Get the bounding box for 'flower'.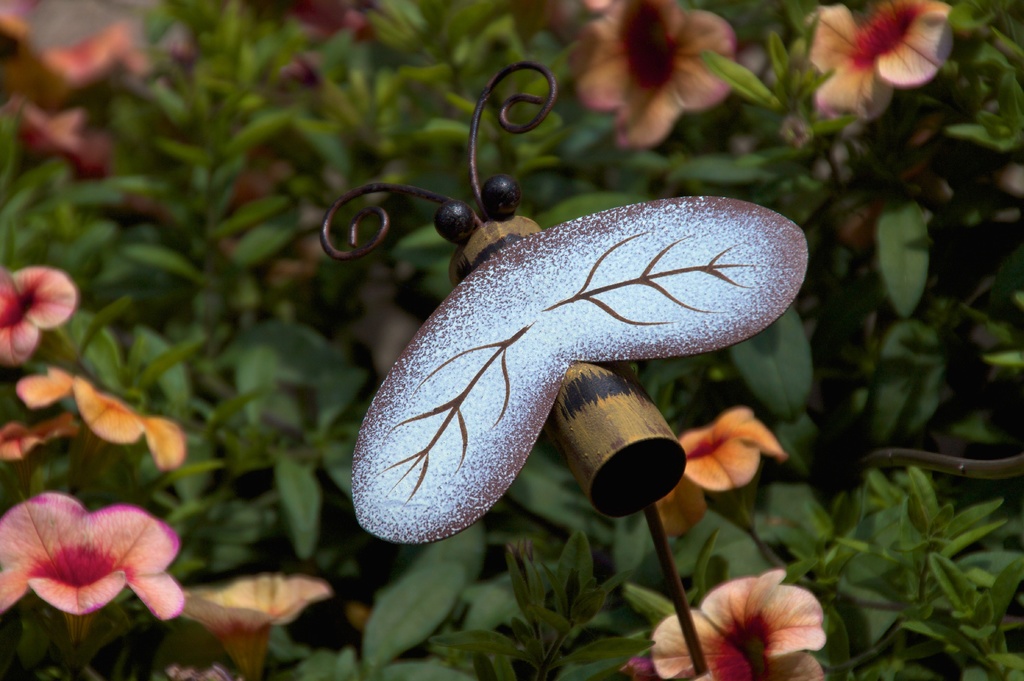
box=[563, 0, 755, 151].
